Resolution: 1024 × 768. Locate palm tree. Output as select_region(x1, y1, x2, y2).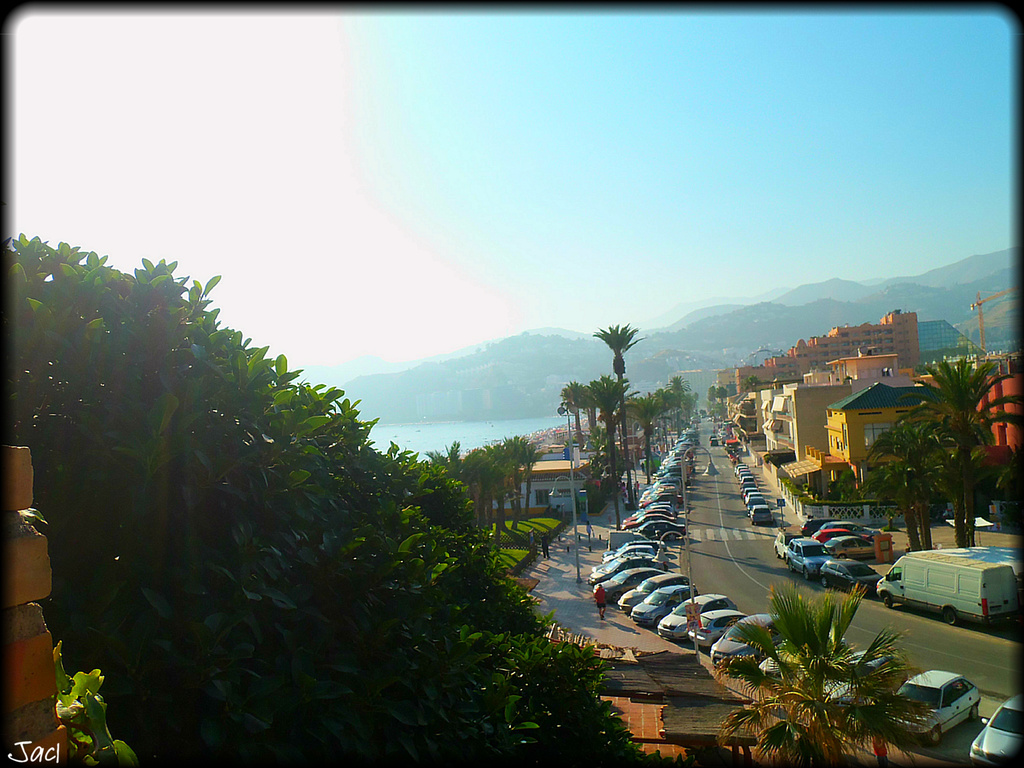
select_region(590, 383, 619, 457).
